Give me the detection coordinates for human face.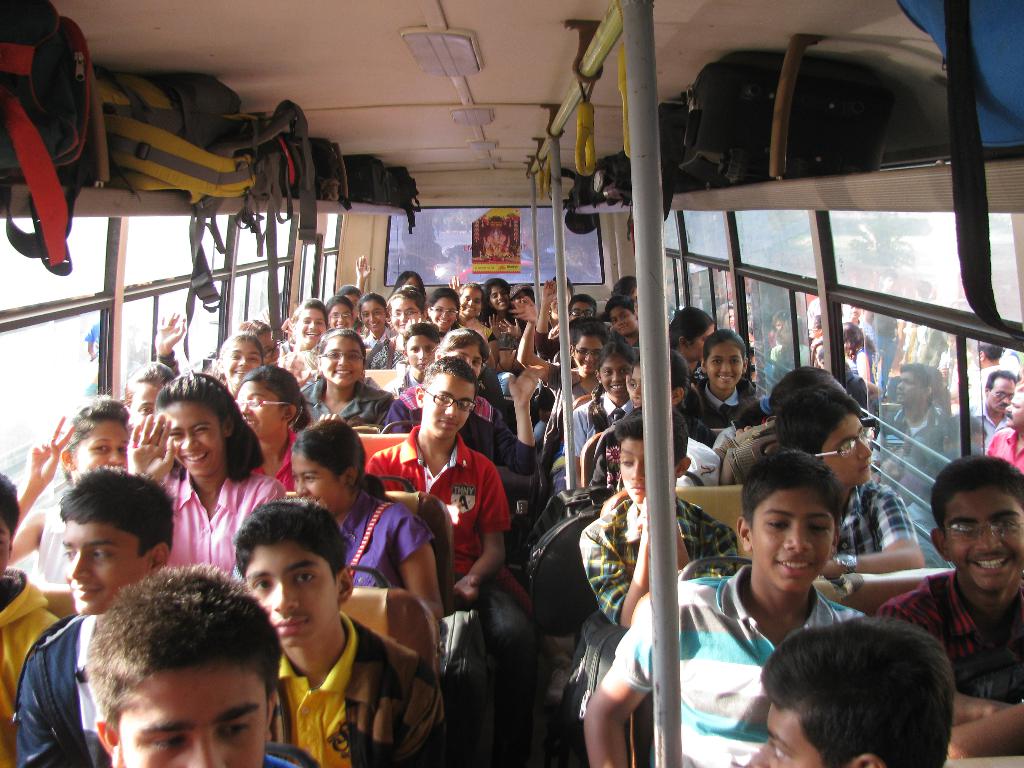
BBox(620, 442, 648, 500).
